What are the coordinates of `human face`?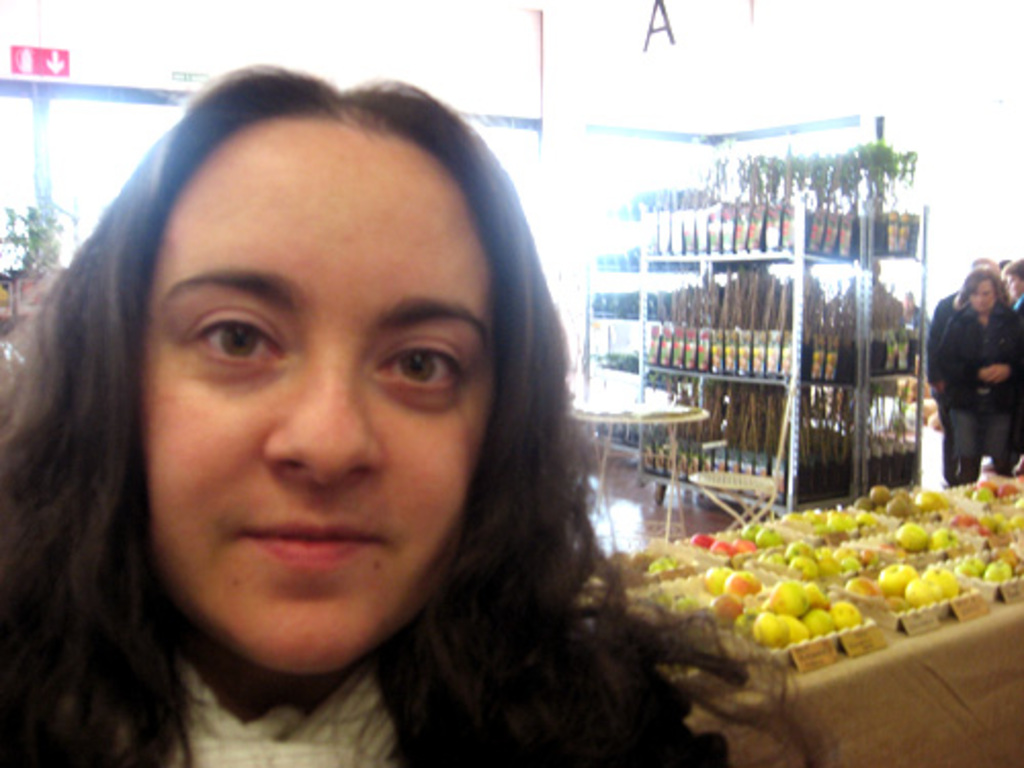
detection(969, 281, 995, 311).
